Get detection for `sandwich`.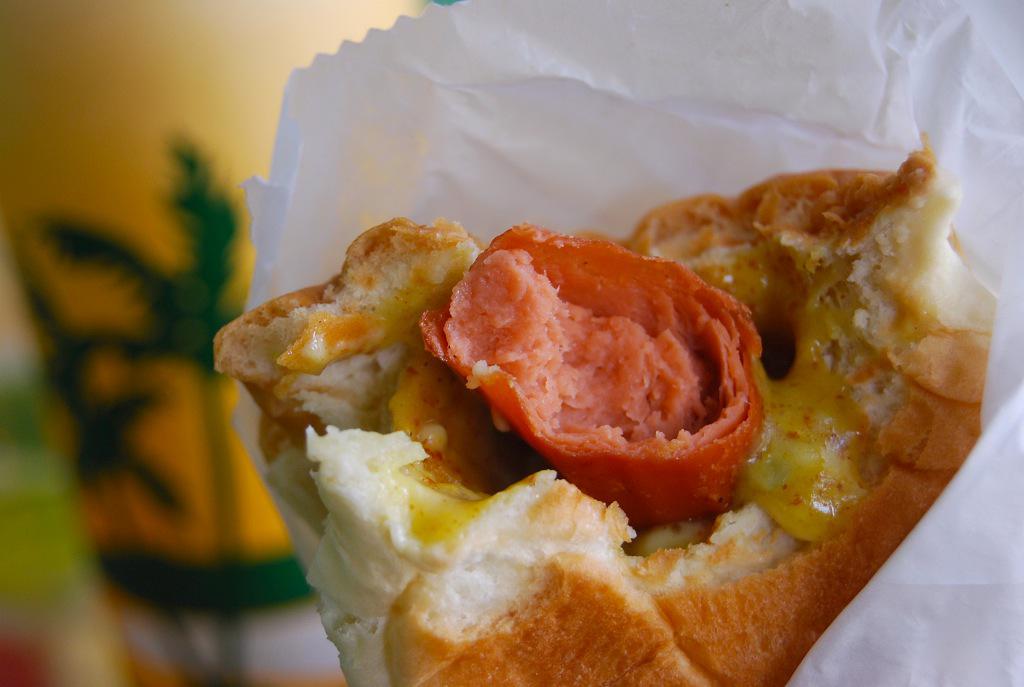
Detection: (213, 136, 1004, 686).
